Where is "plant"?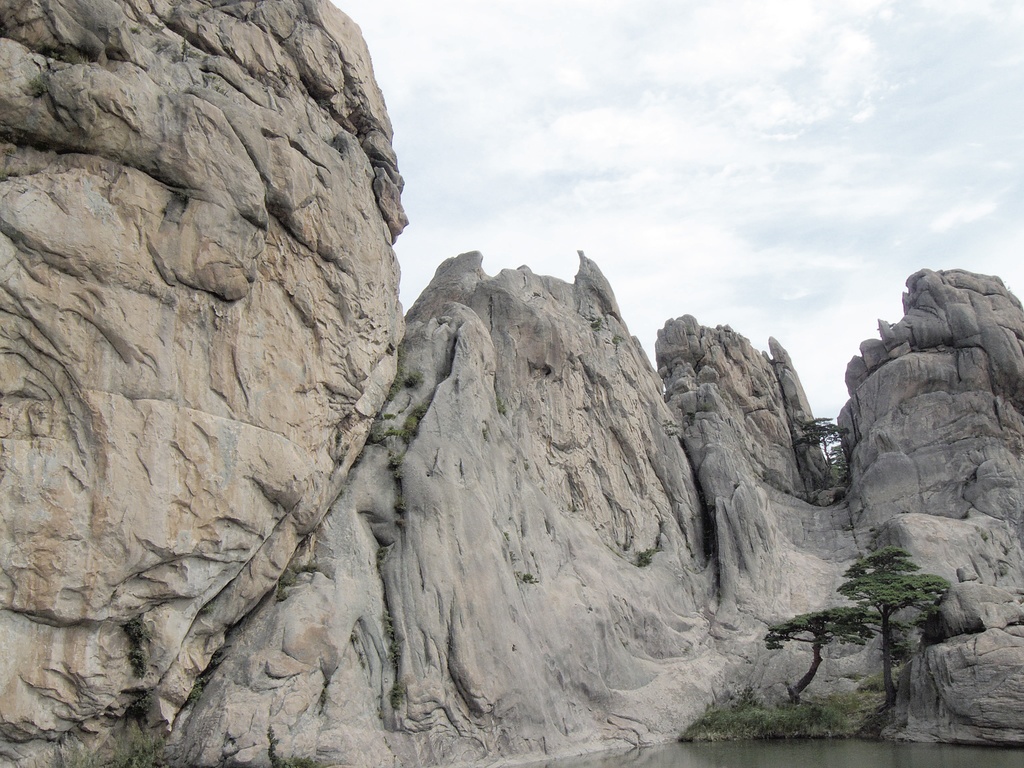
24 28 87 65.
